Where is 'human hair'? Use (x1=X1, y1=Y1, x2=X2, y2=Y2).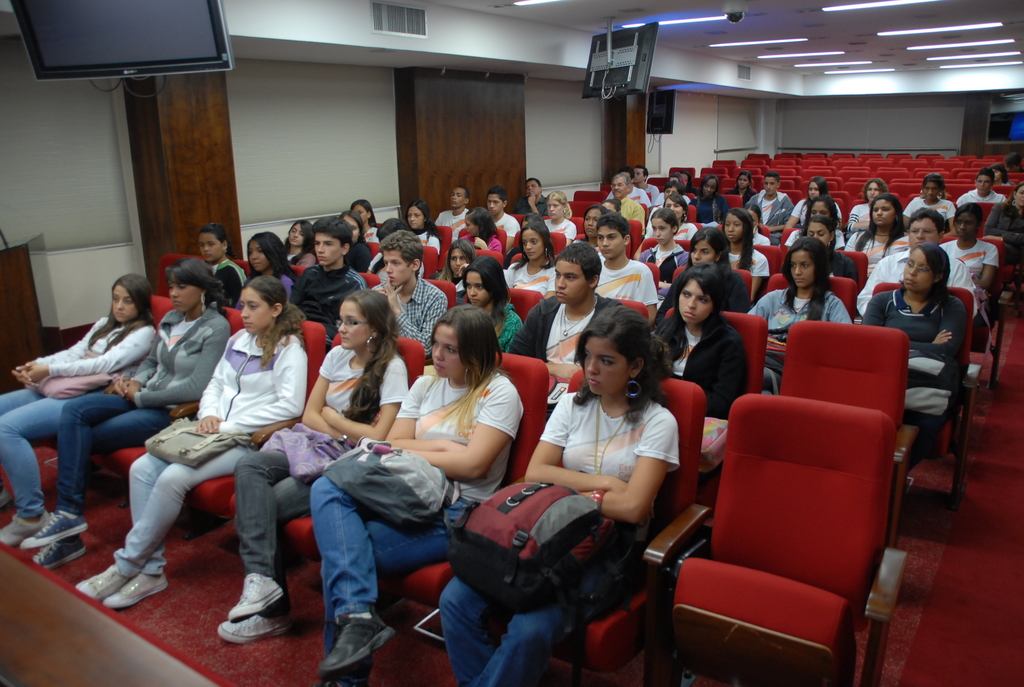
(x1=438, y1=238, x2=470, y2=276).
